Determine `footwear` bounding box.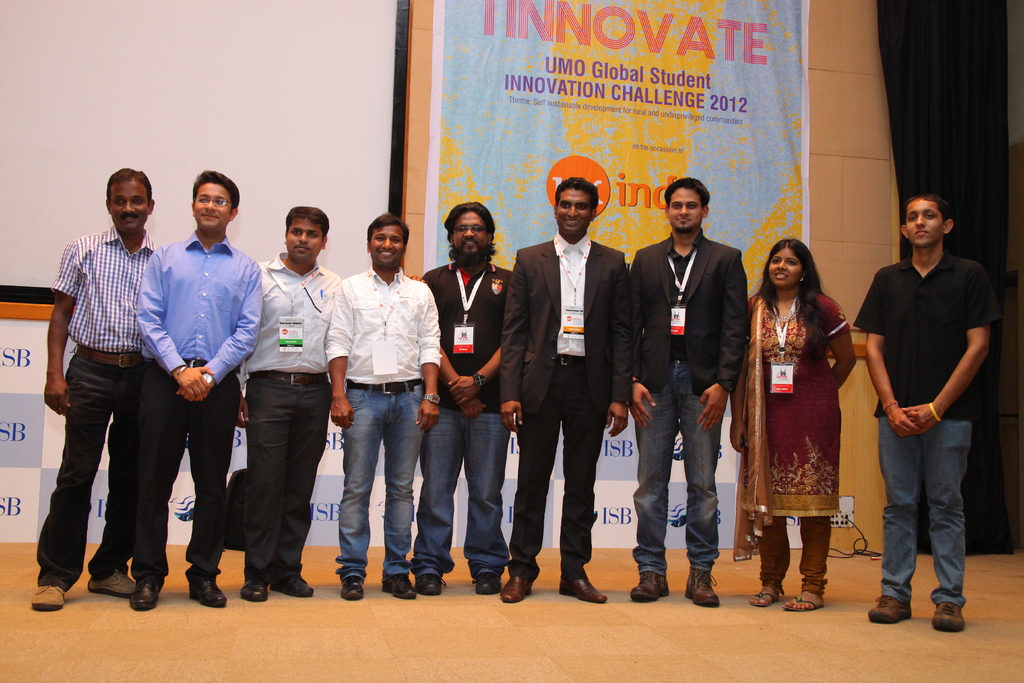
Determined: [left=412, top=575, right=444, bottom=598].
